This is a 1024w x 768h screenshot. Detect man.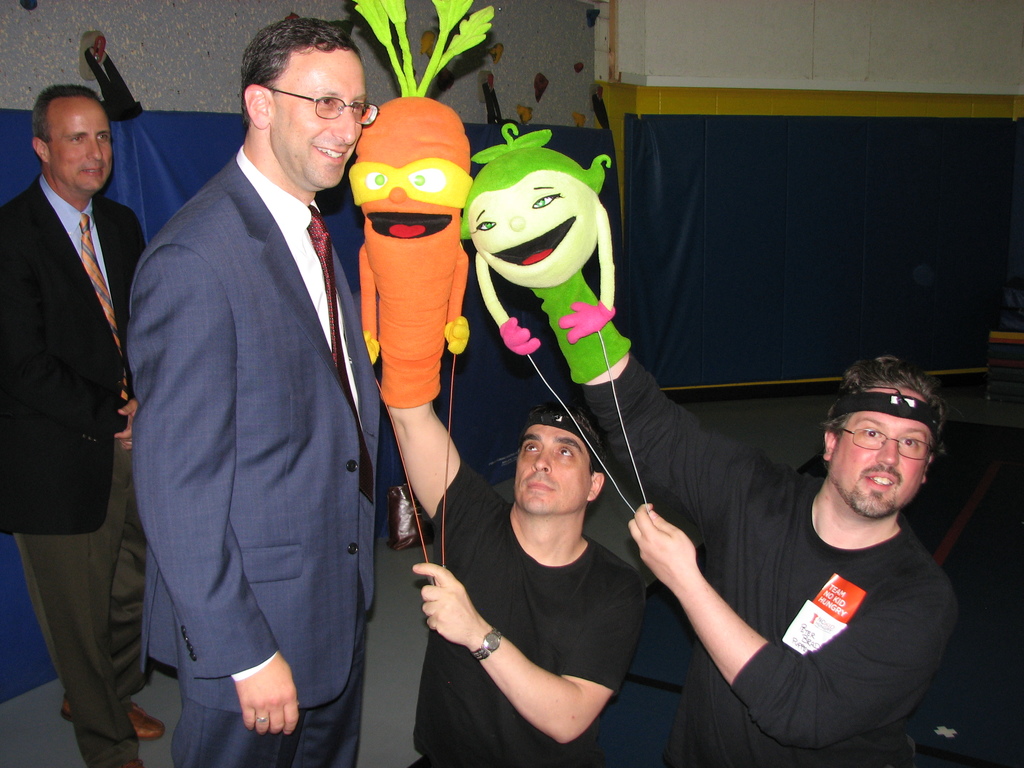
crop(131, 15, 403, 767).
